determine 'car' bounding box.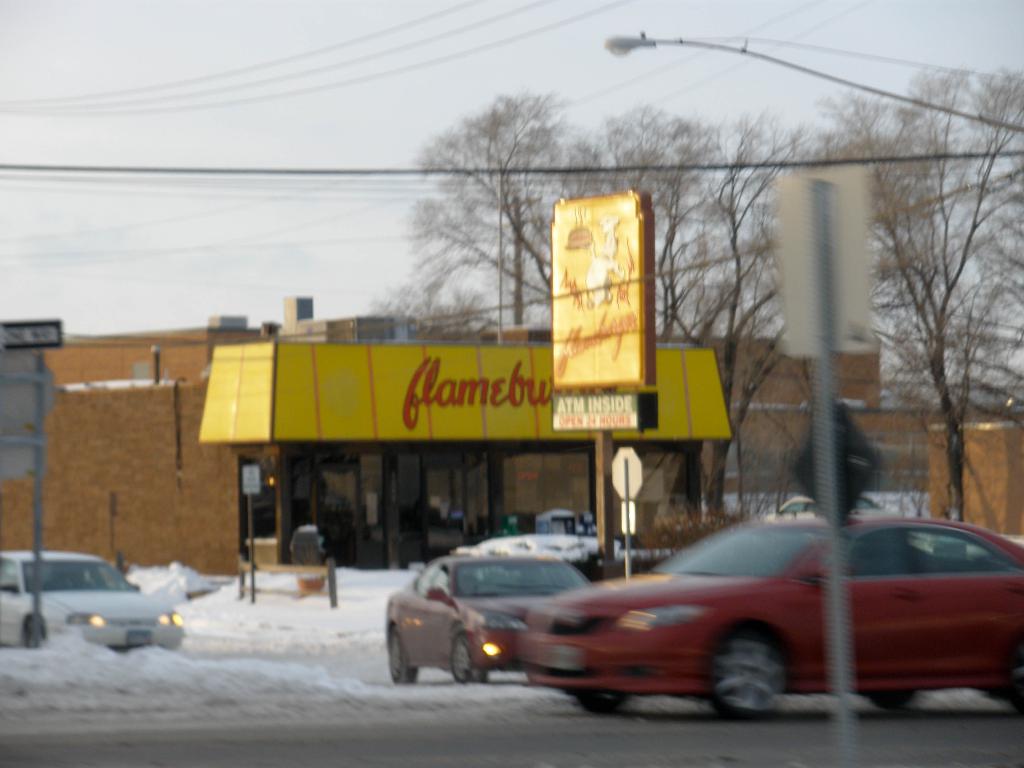
Determined: bbox=(385, 554, 591, 684).
